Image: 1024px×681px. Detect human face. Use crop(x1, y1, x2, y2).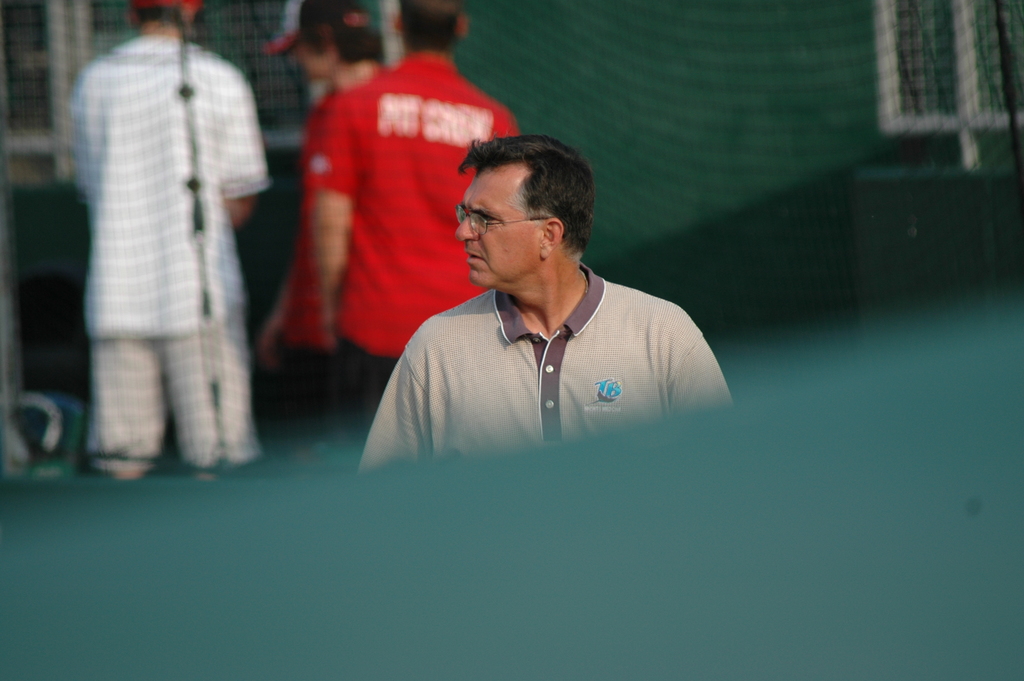
crop(452, 165, 540, 288).
